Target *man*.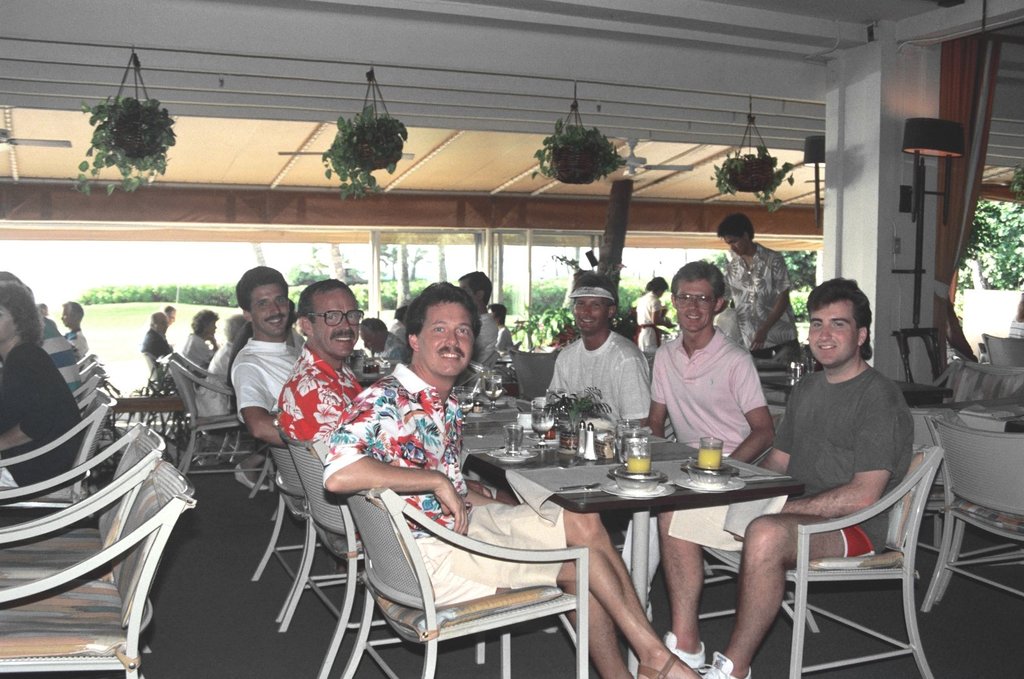
Target region: 487:300:514:355.
